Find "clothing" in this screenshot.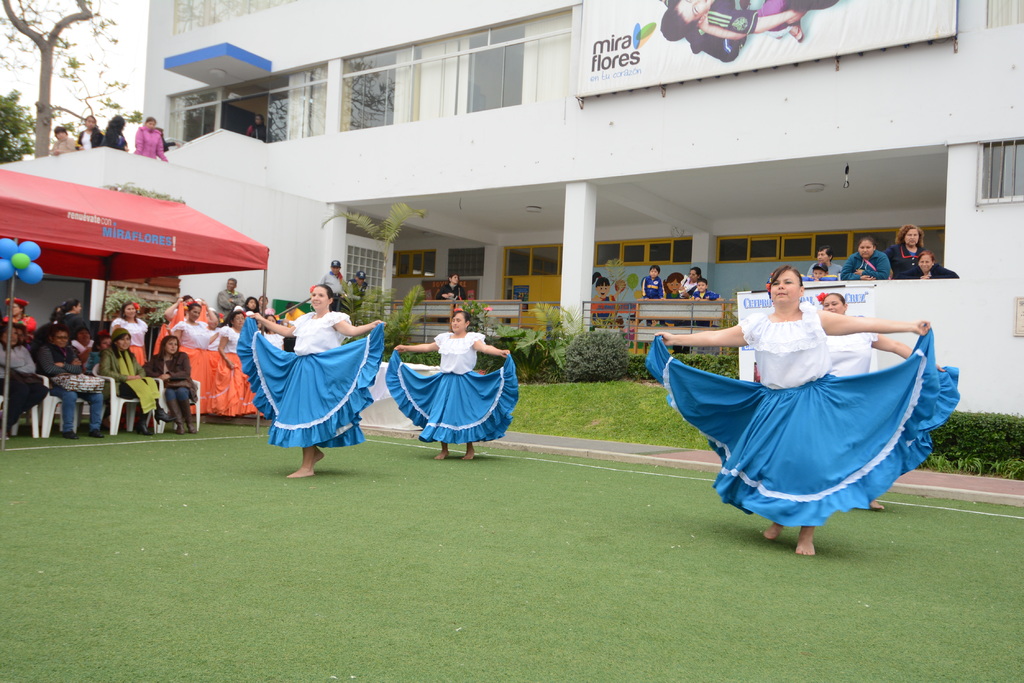
The bounding box for "clothing" is detection(0, 312, 41, 333).
